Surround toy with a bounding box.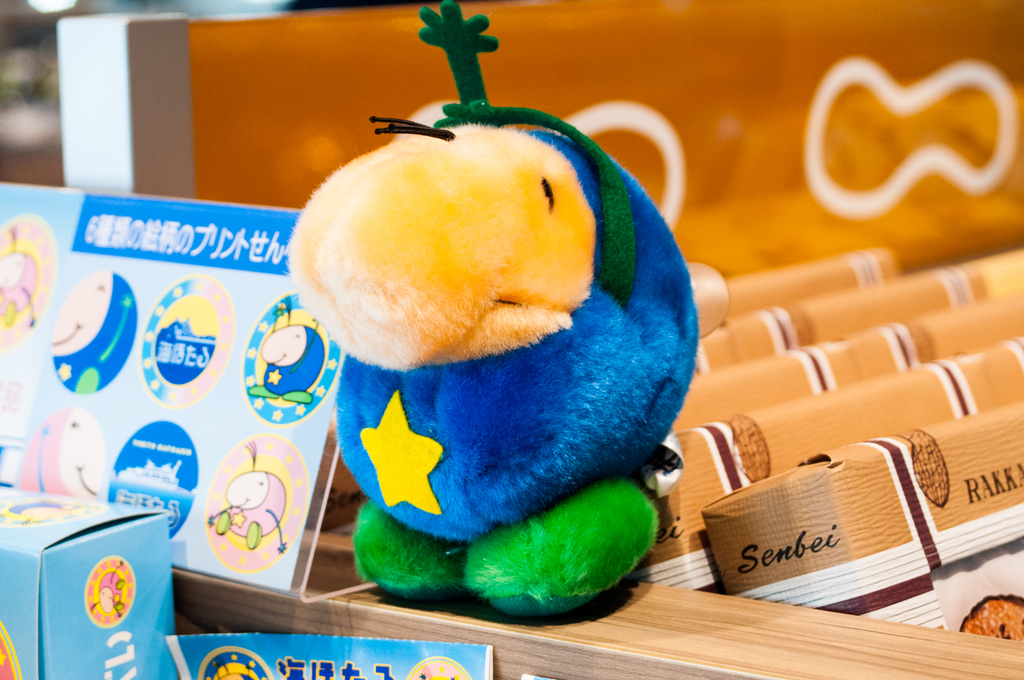
207, 438, 287, 553.
